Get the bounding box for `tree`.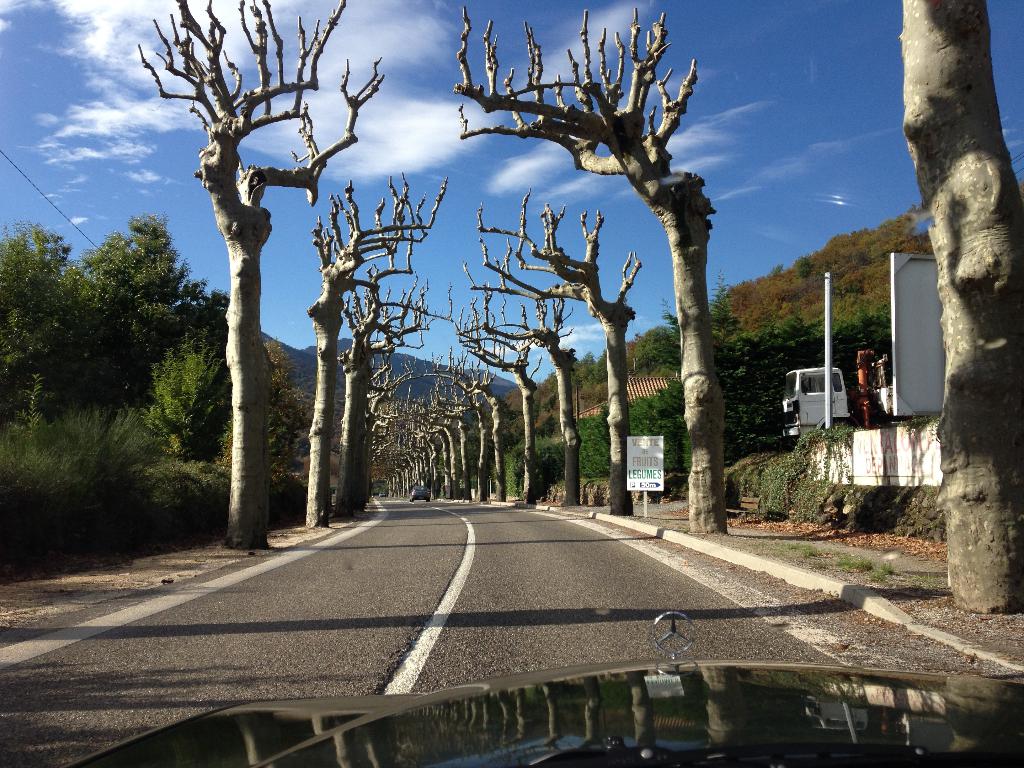
451, 3, 719, 531.
